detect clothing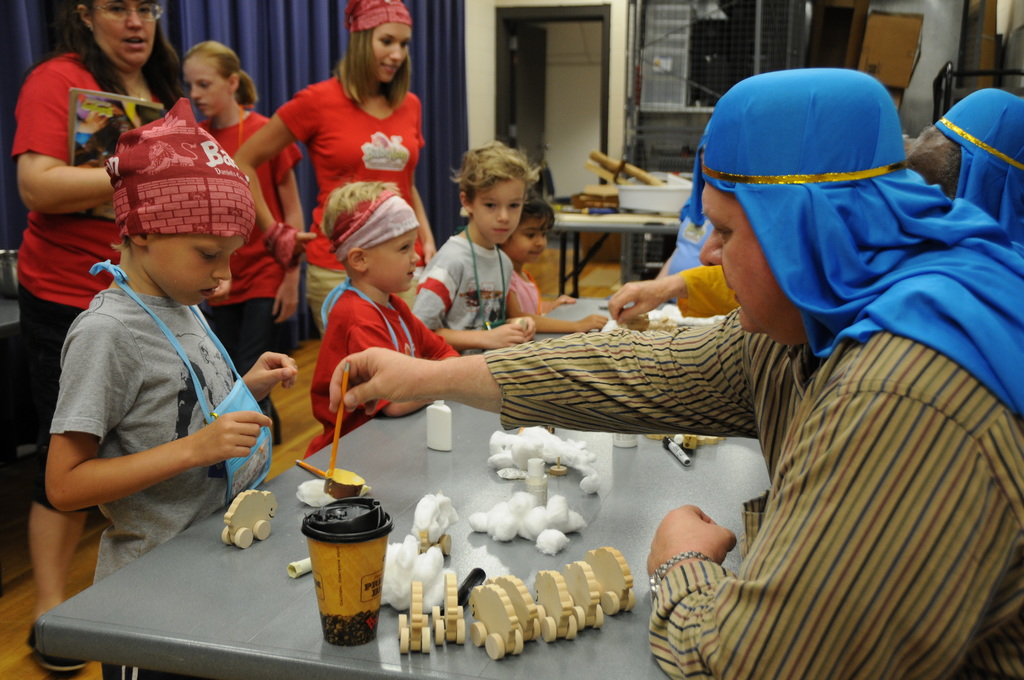
278/74/423/345
